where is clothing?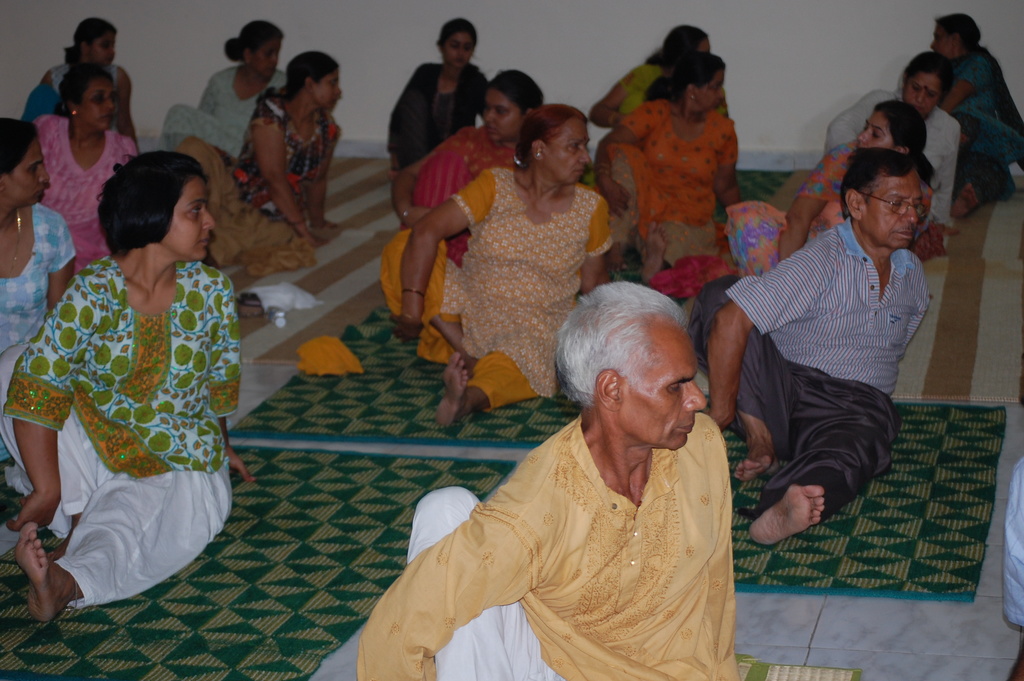
(179, 100, 349, 283).
